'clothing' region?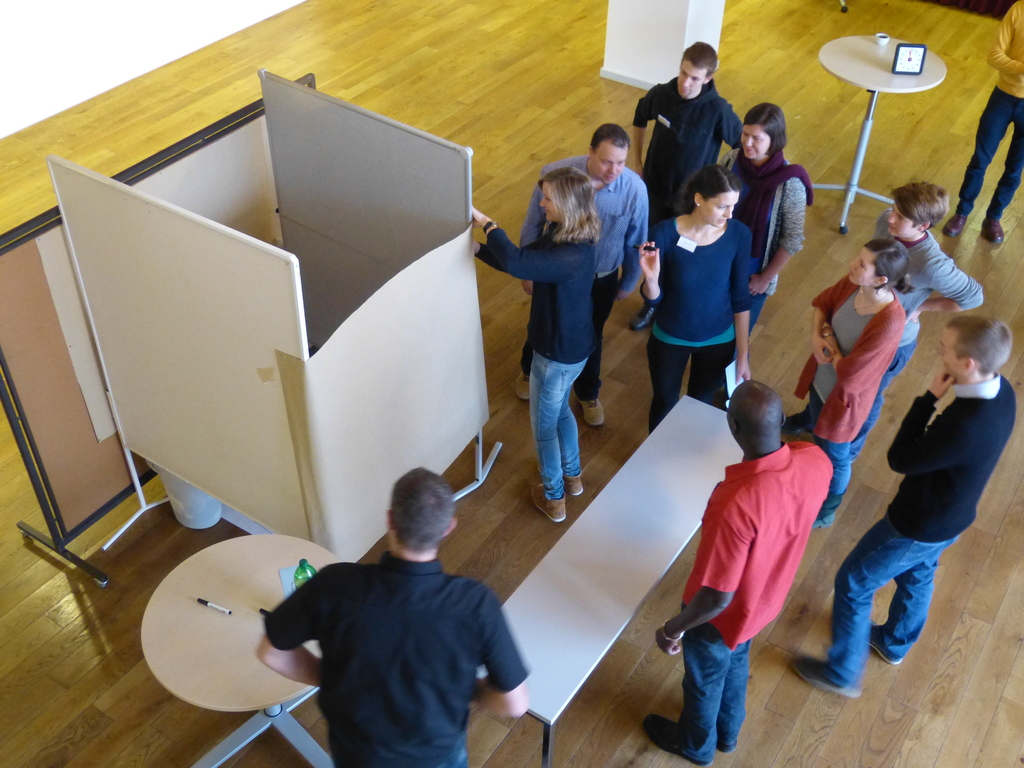
{"x1": 785, "y1": 276, "x2": 899, "y2": 522}
